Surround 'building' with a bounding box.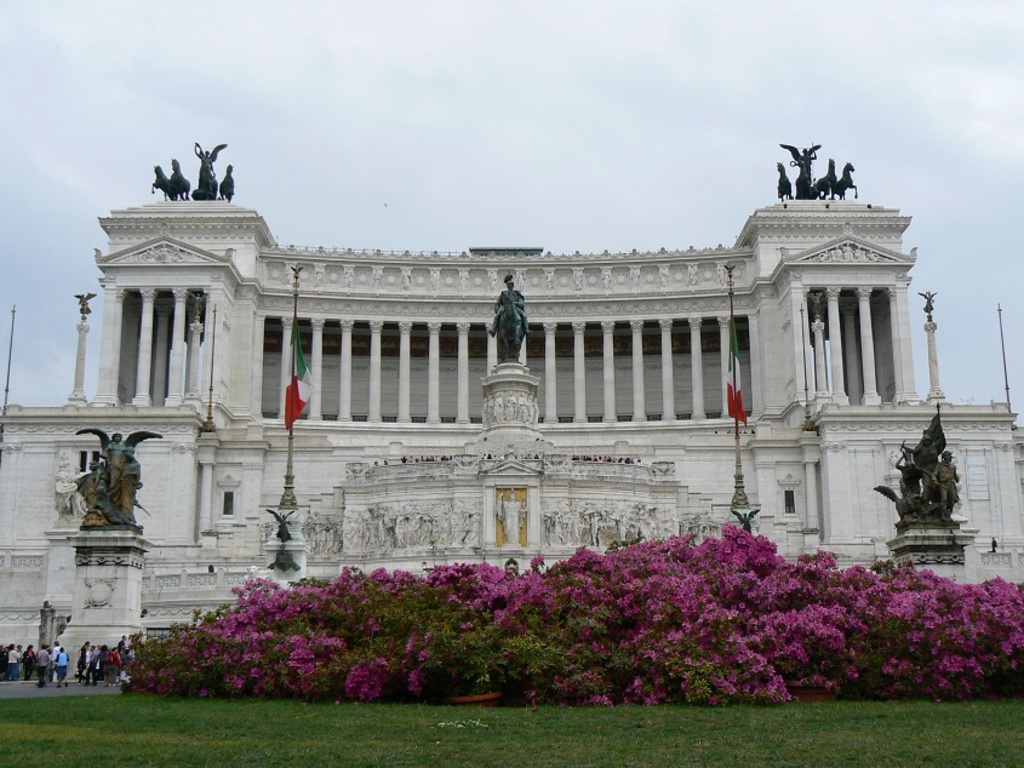
BBox(0, 145, 1023, 678).
